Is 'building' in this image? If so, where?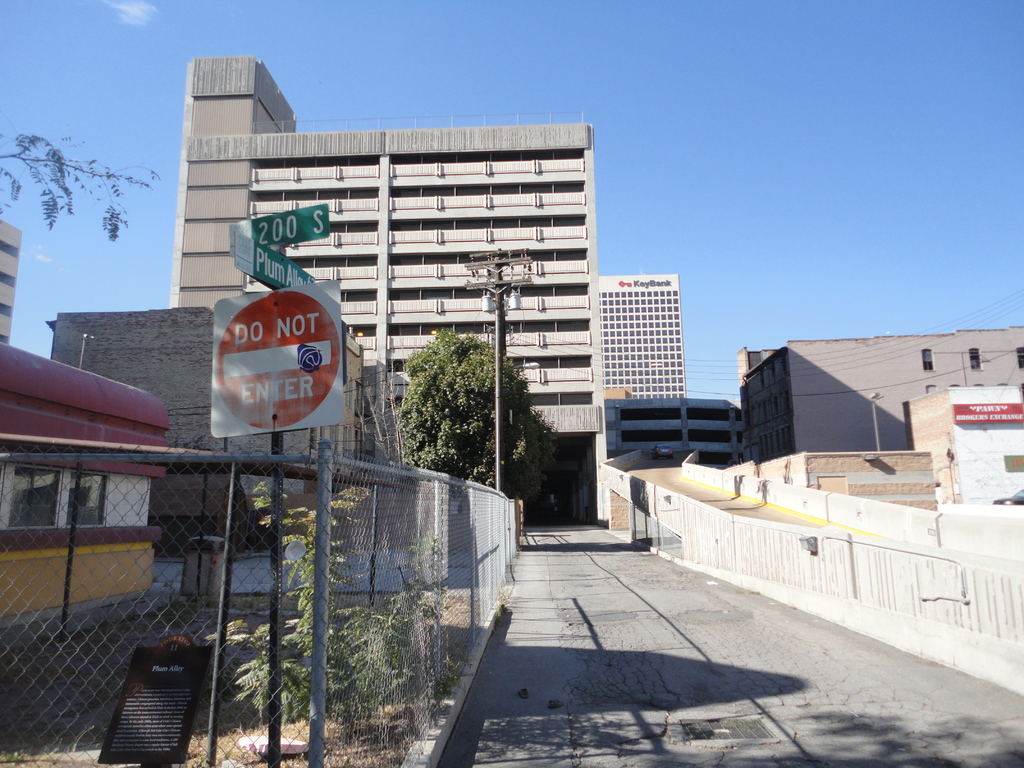
Yes, at <region>52, 310, 394, 523</region>.
